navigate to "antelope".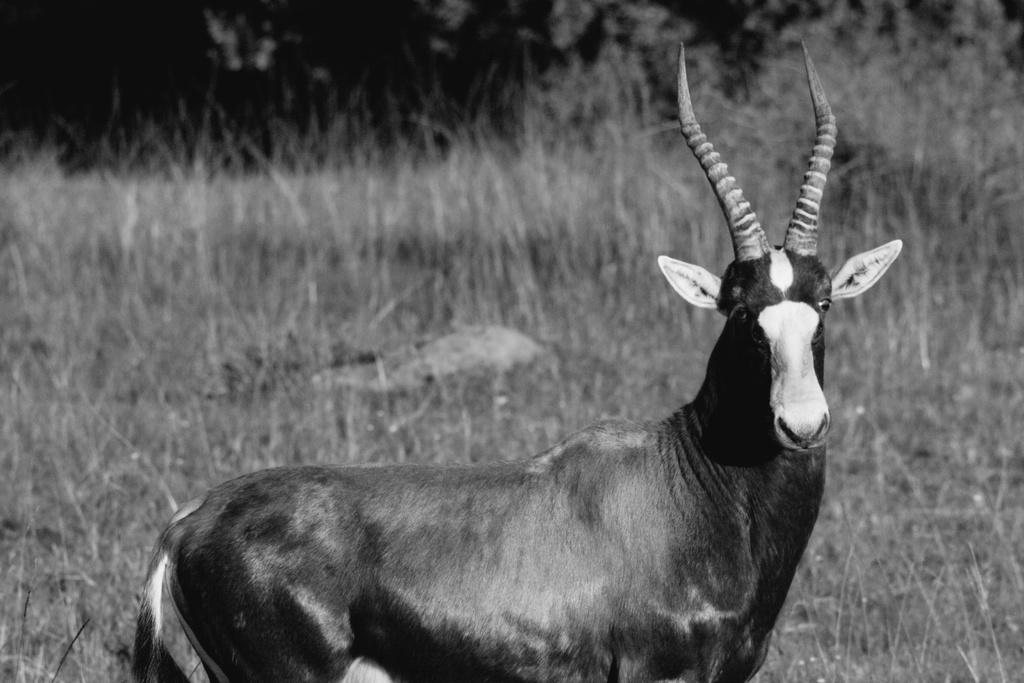
Navigation target: l=136, t=37, r=903, b=682.
